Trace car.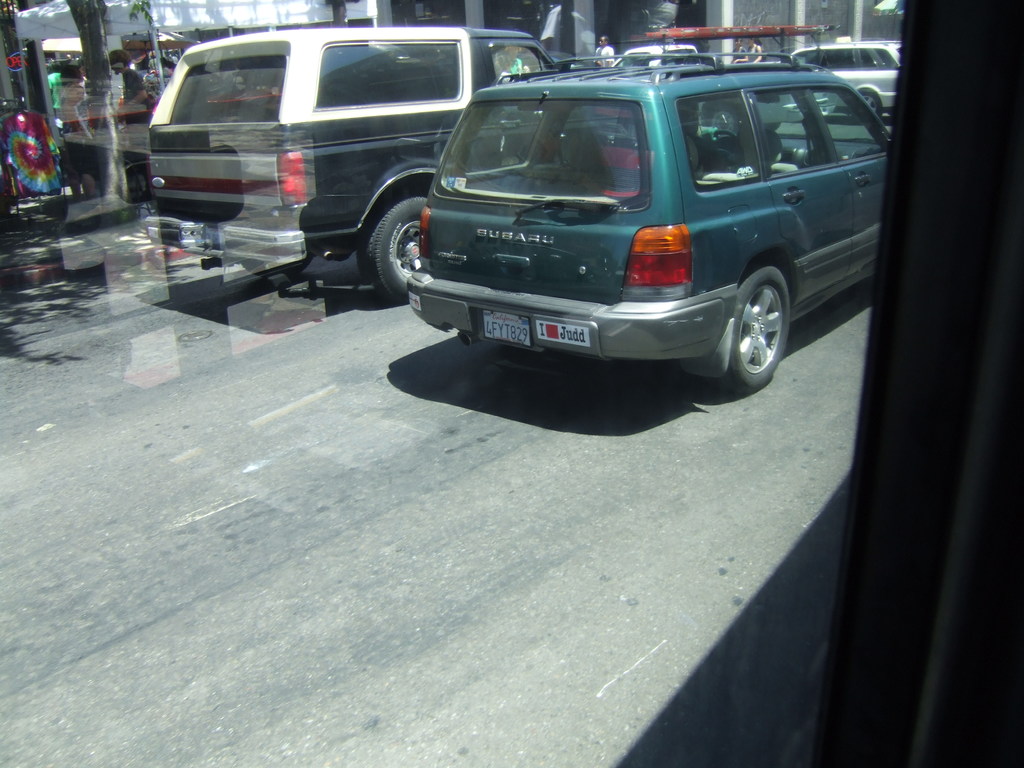
Traced to region(779, 36, 902, 124).
